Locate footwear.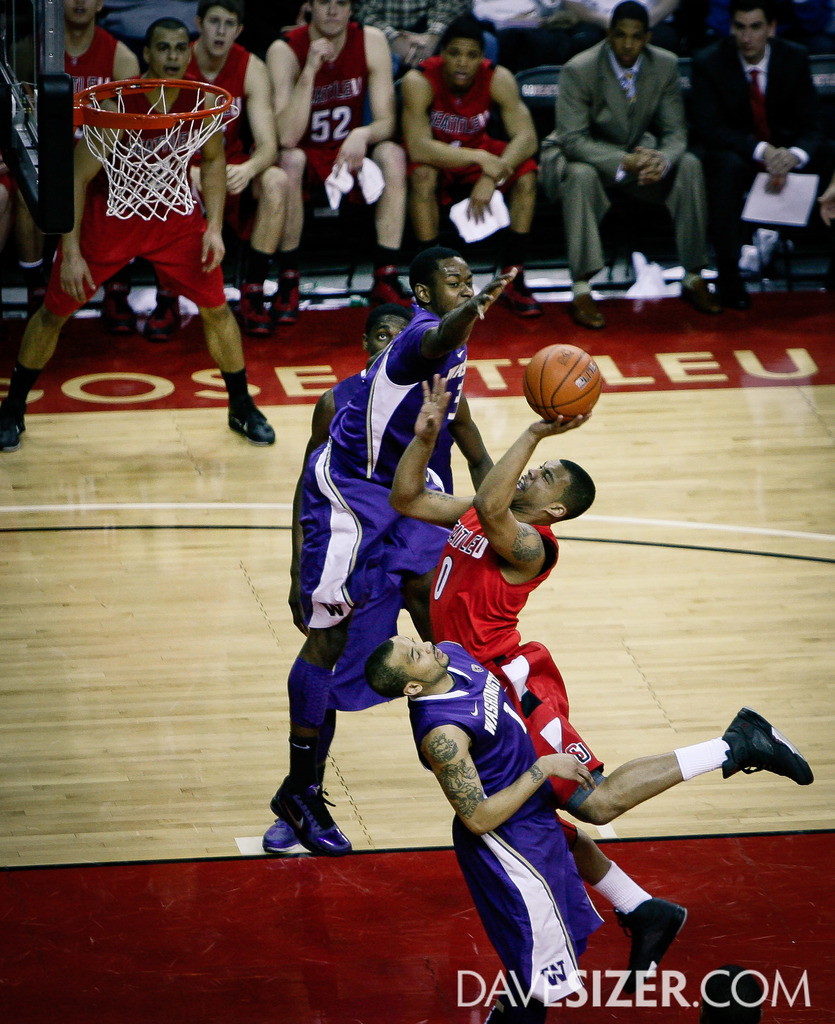
Bounding box: 725 704 816 791.
